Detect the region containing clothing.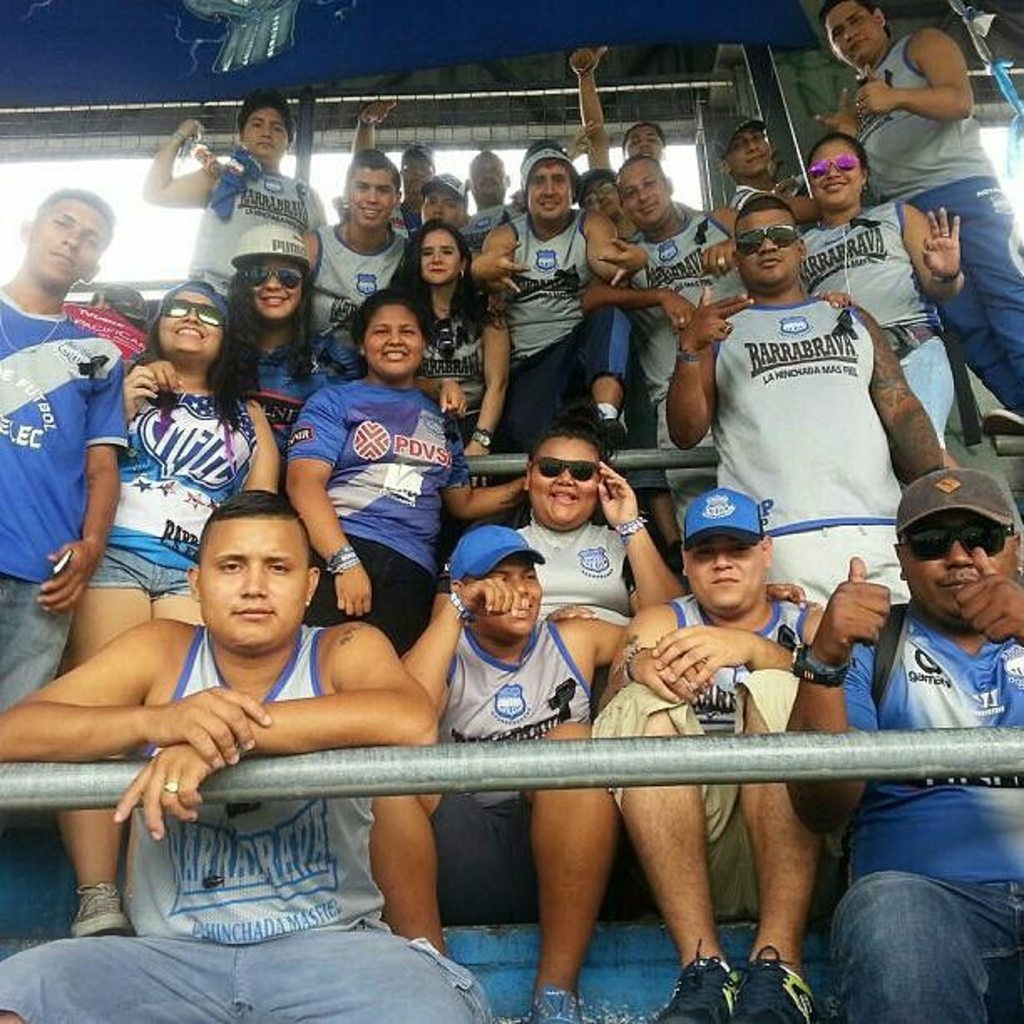
(800, 197, 952, 453).
